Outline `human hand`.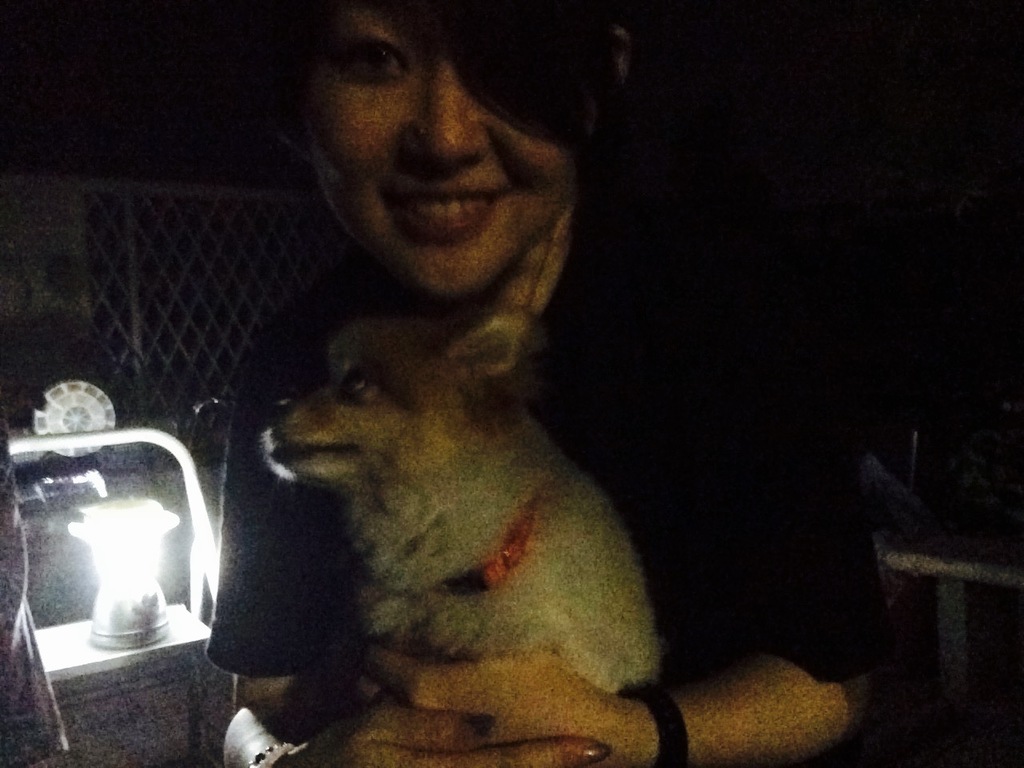
Outline: x1=300, y1=705, x2=614, y2=767.
